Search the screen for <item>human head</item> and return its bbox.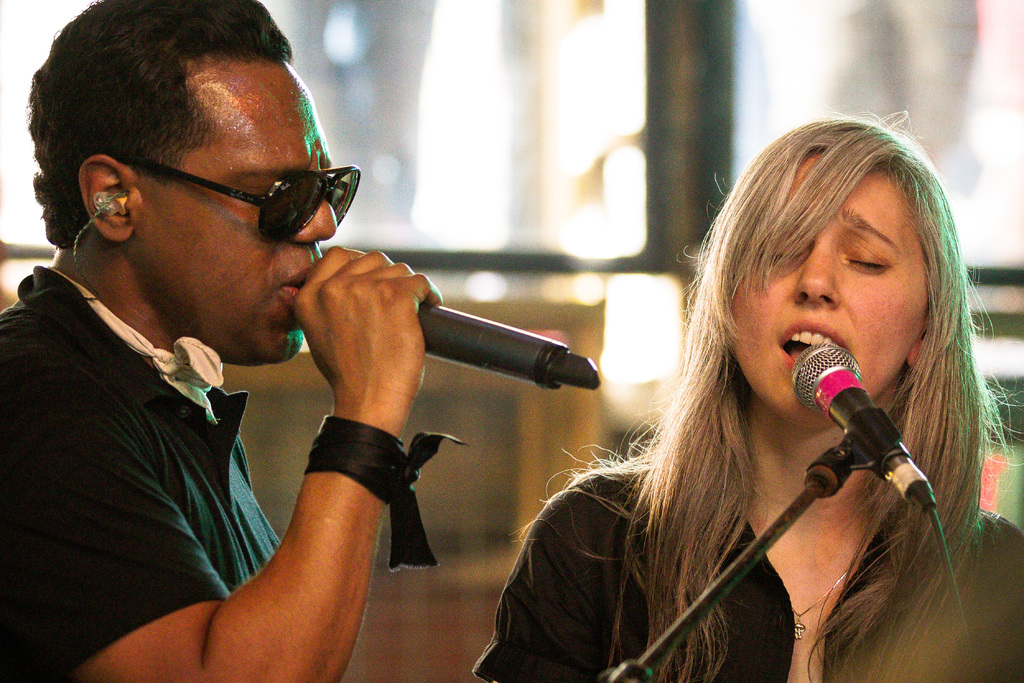
Found: (left=25, top=0, right=362, bottom=370).
